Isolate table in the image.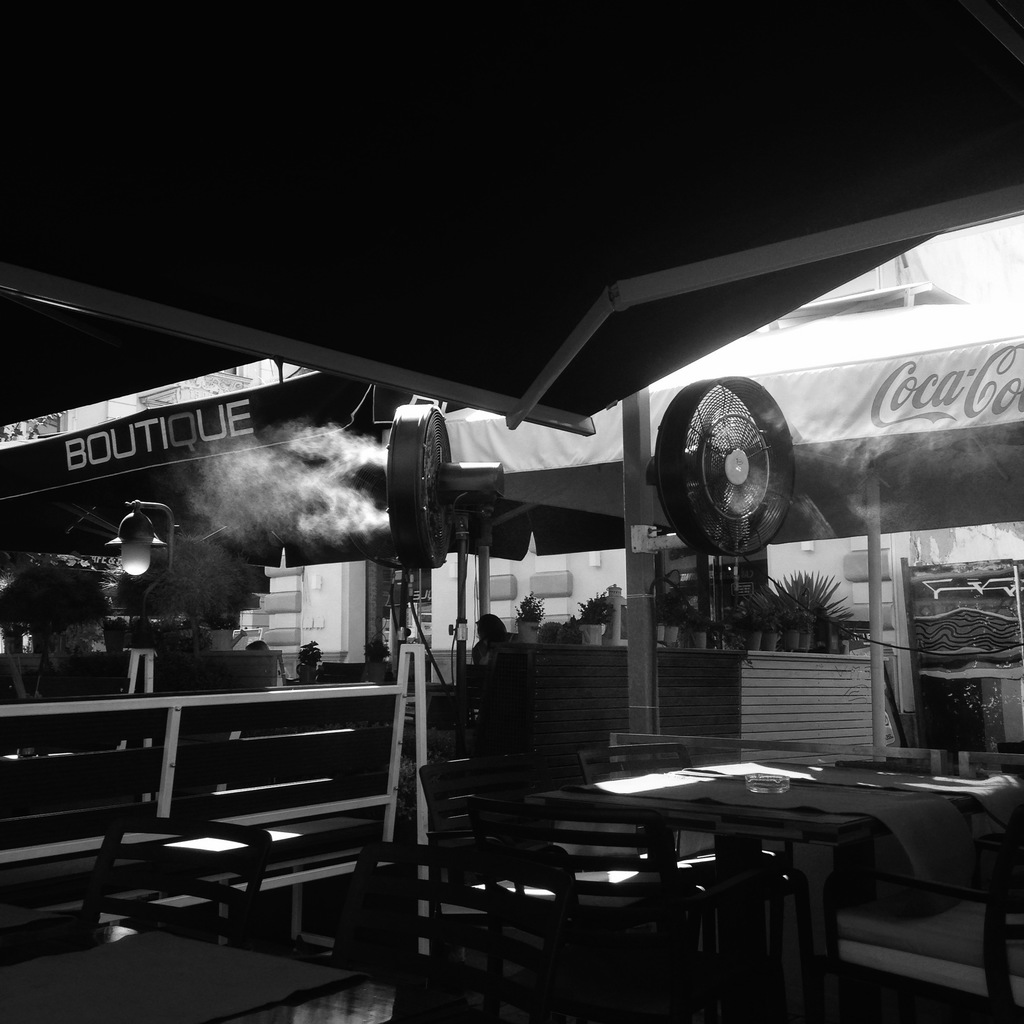
Isolated region: {"left": 613, "top": 752, "right": 965, "bottom": 977}.
